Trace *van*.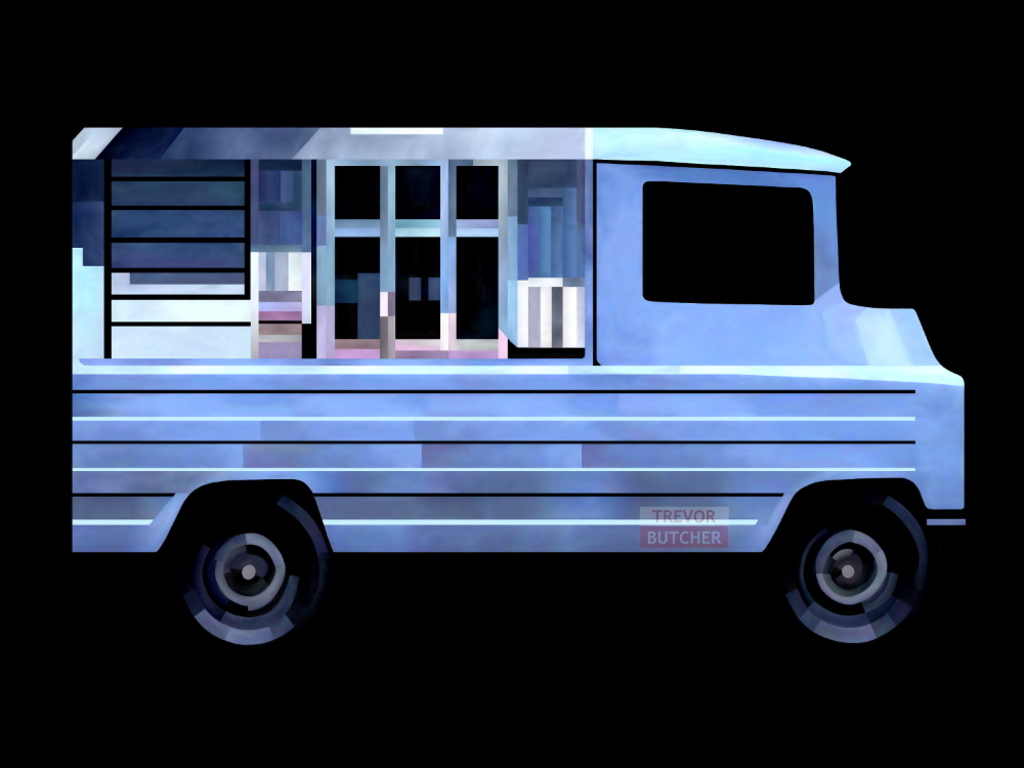
Traced to 69,124,967,649.
